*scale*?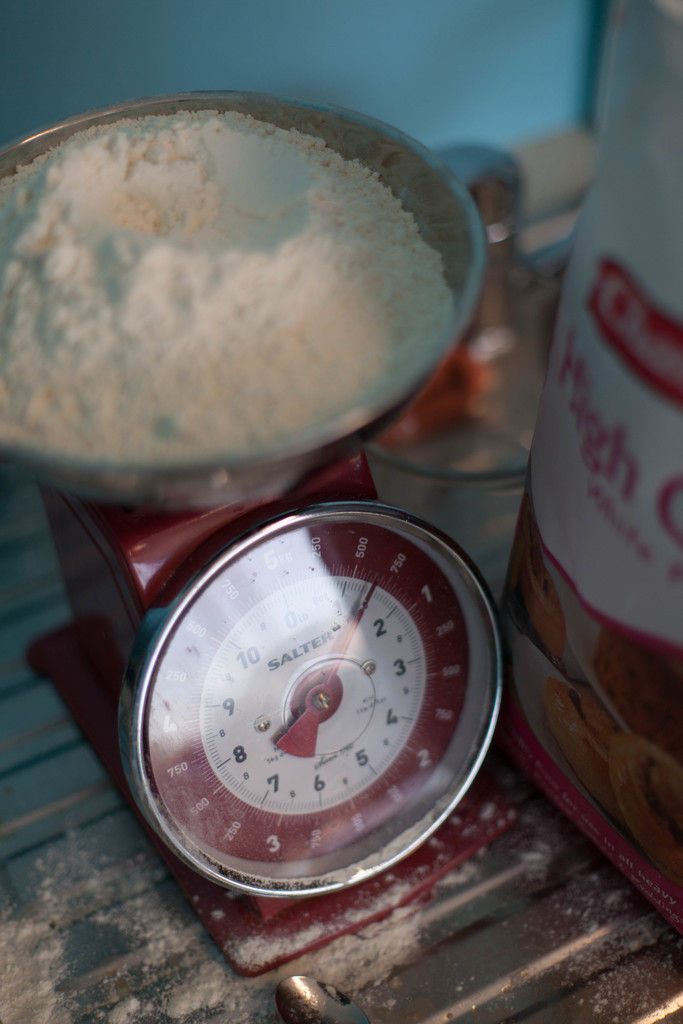
region(23, 486, 525, 972)
